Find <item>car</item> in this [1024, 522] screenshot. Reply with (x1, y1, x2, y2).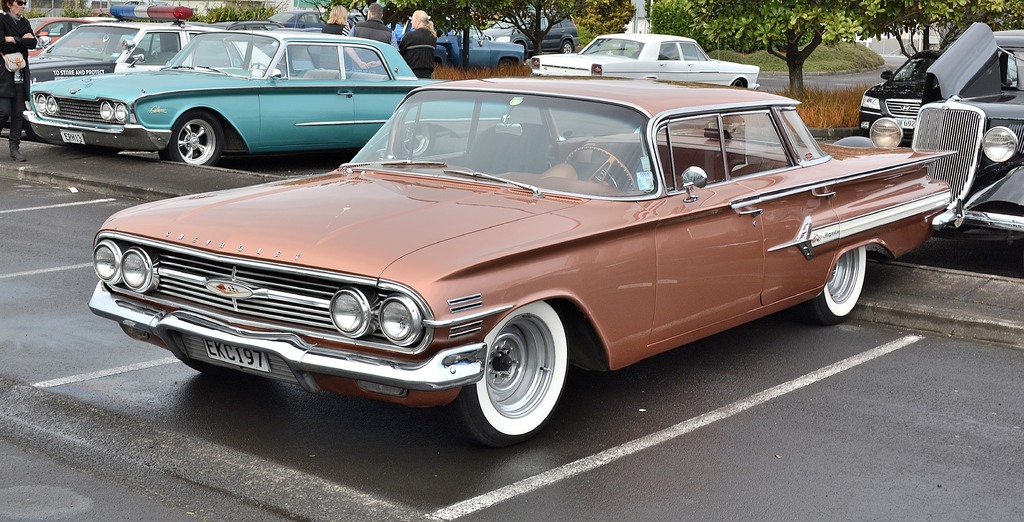
(346, 8, 370, 32).
